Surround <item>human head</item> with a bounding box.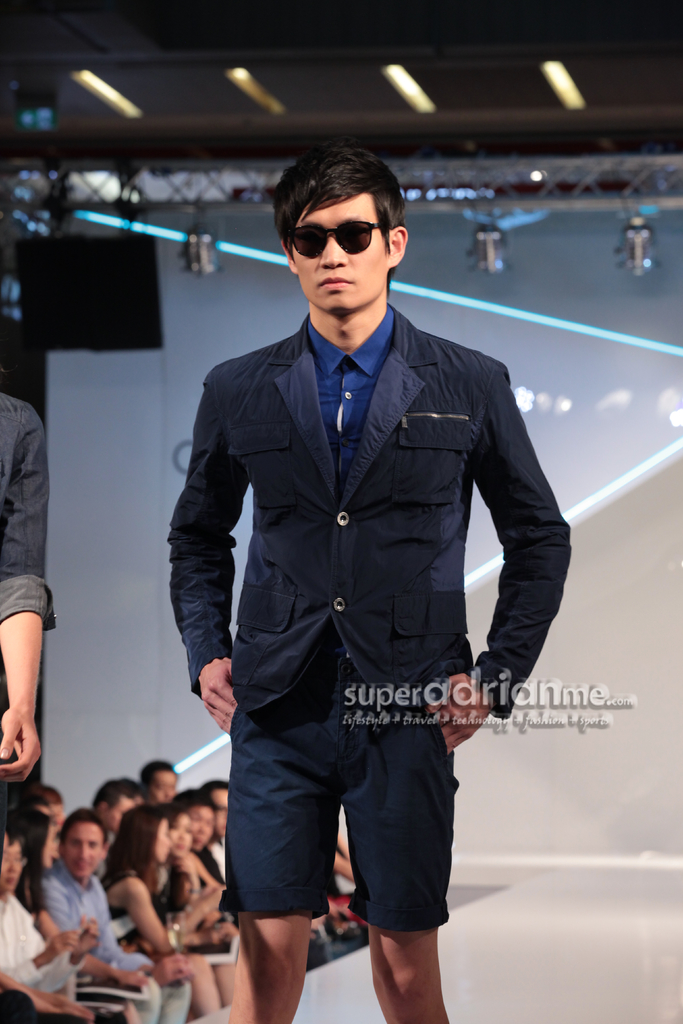
left=55, top=806, right=108, bottom=879.
